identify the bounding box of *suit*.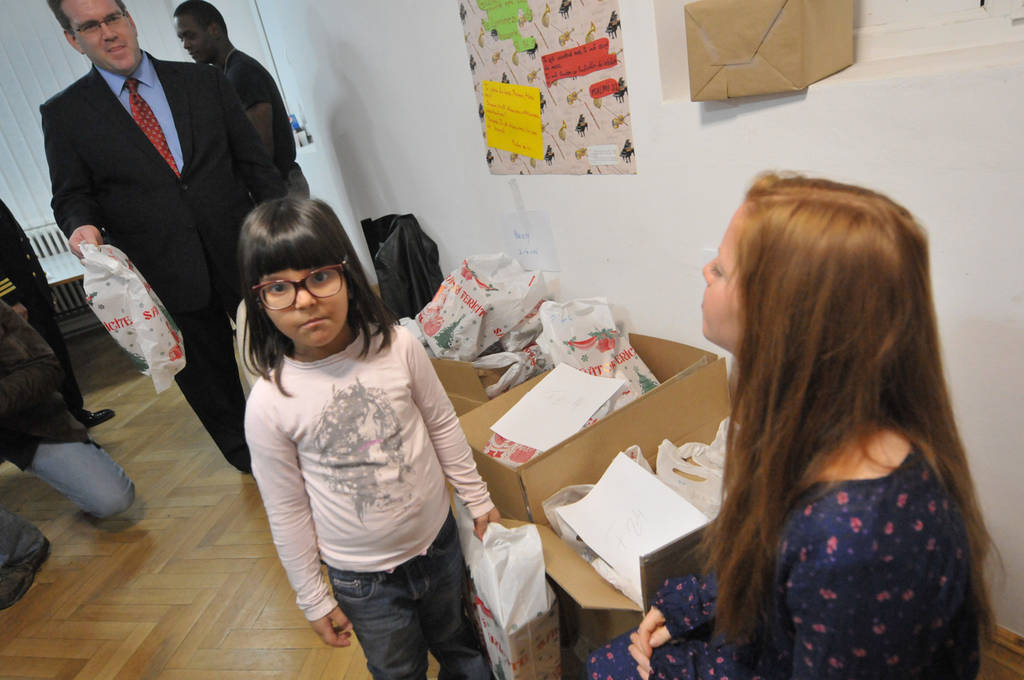
49, 46, 289, 472.
